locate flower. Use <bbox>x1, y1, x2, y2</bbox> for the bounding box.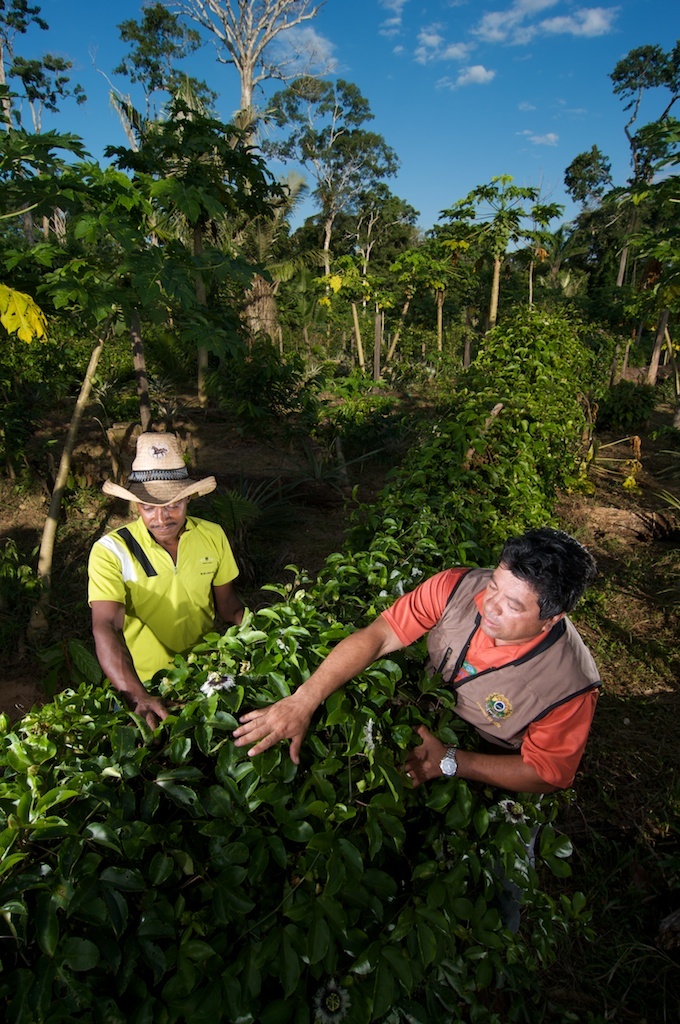
<bbox>198, 665, 241, 704</bbox>.
